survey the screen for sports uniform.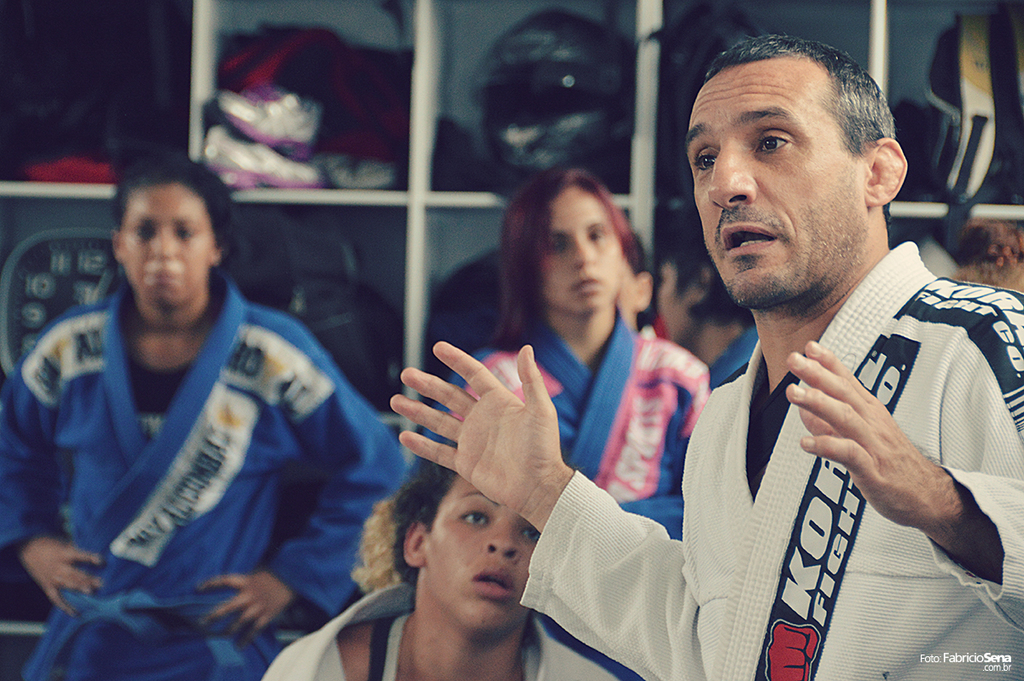
Survey found: bbox(0, 271, 407, 680).
